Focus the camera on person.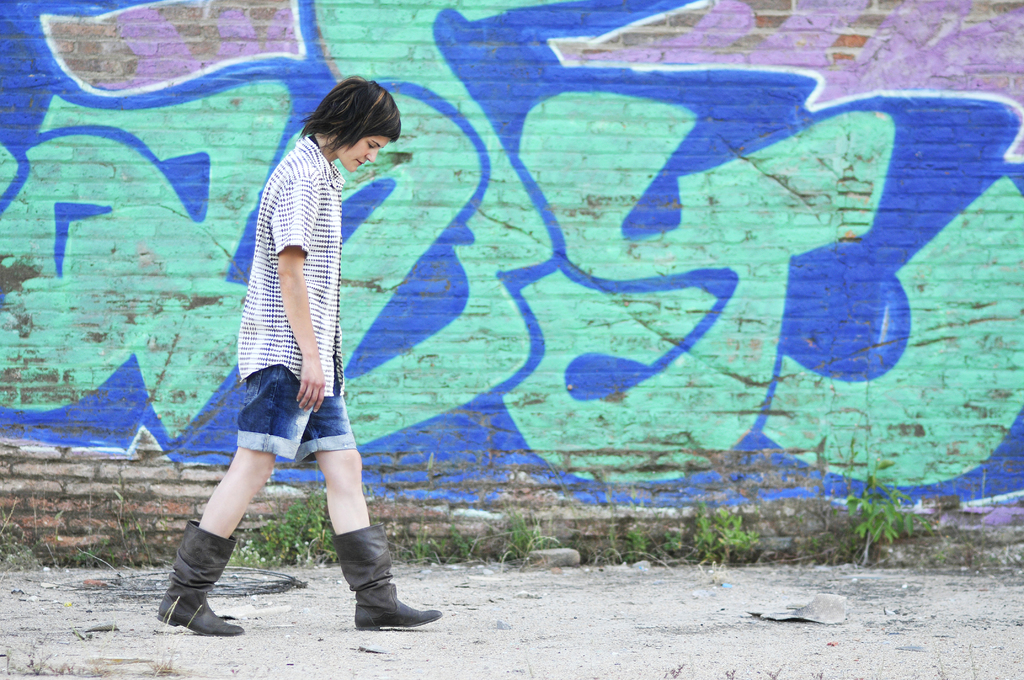
Focus region: l=152, t=72, r=445, b=635.
